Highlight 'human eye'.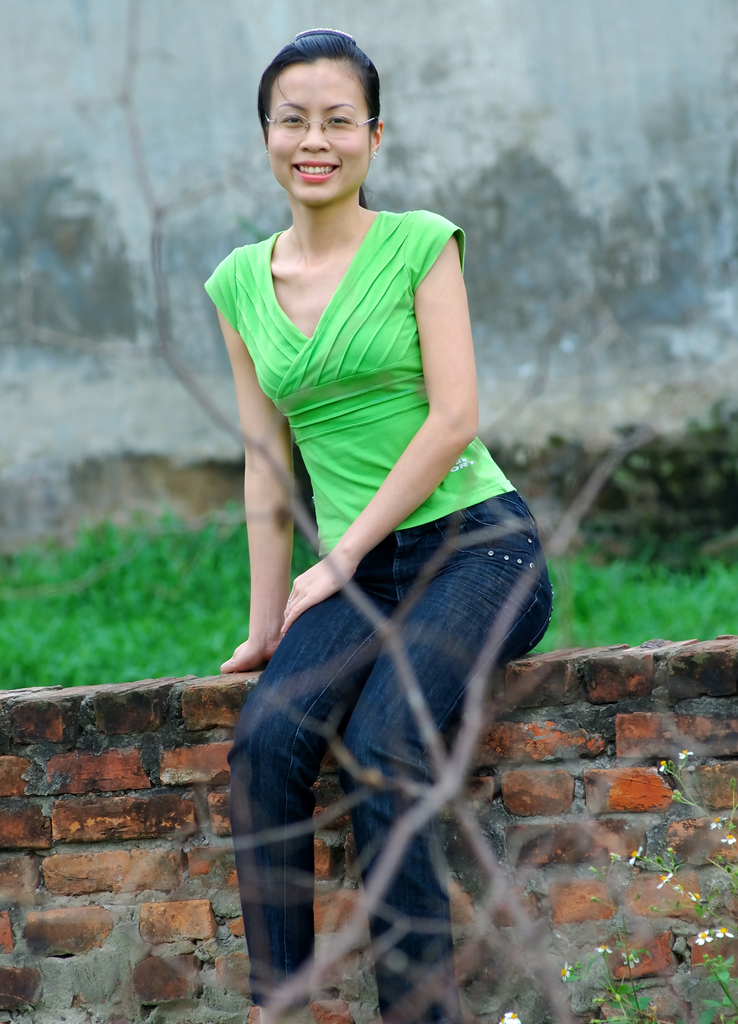
Highlighted region: (328,115,351,127).
